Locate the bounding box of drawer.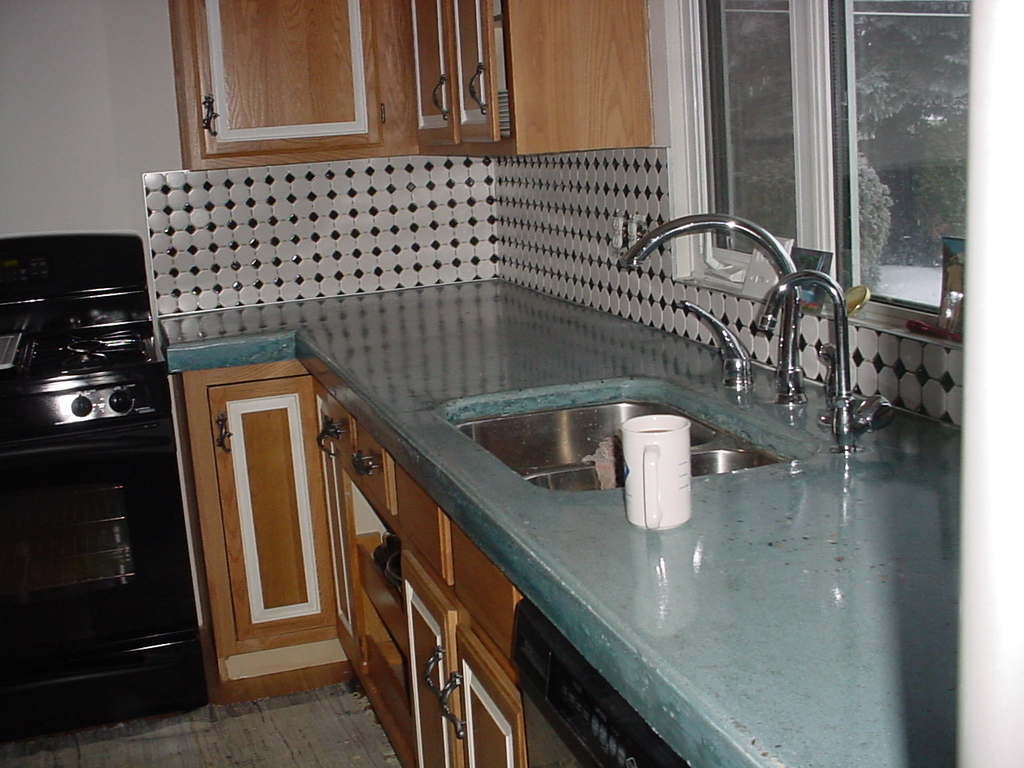
Bounding box: x1=311 y1=385 x2=354 y2=475.
